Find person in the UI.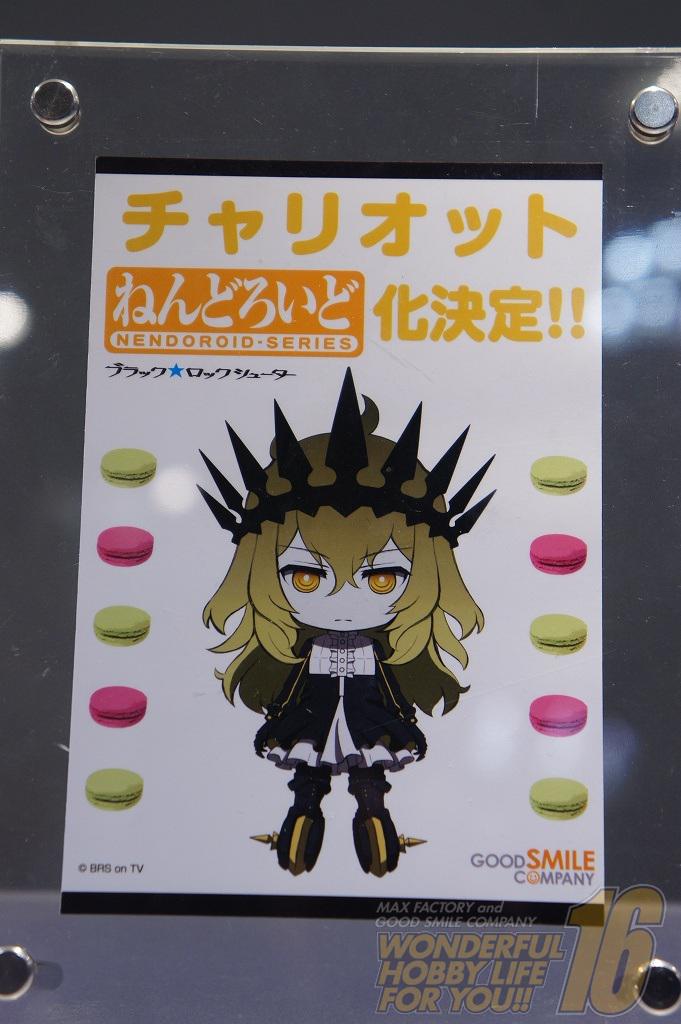
UI element at pyautogui.locateOnScreen(197, 399, 483, 889).
